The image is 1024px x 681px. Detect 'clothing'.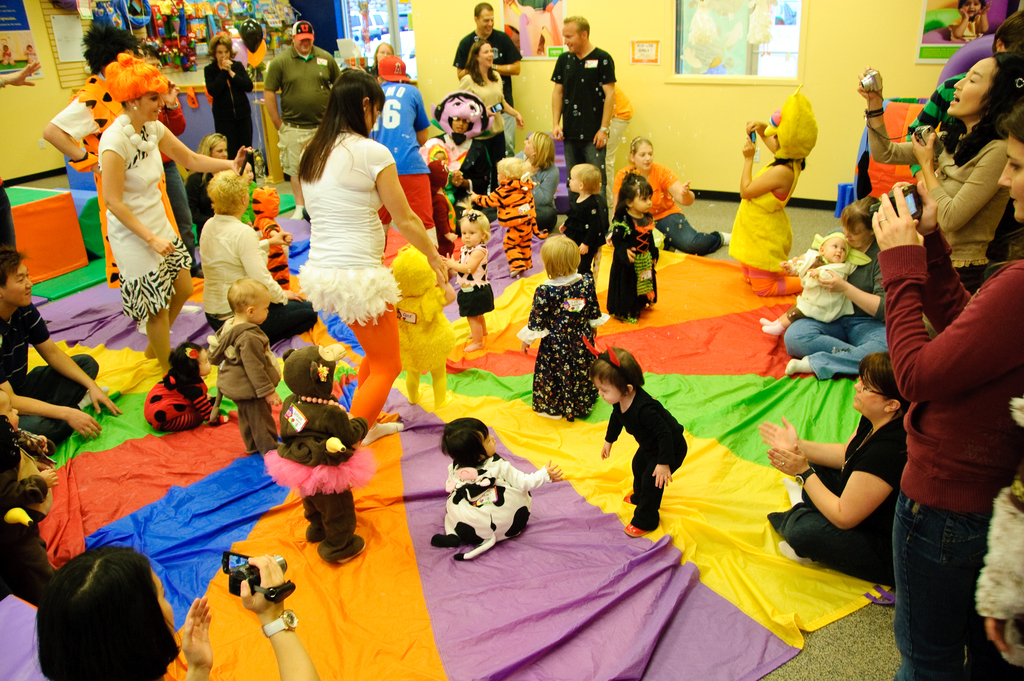
Detection: crop(930, 33, 999, 91).
